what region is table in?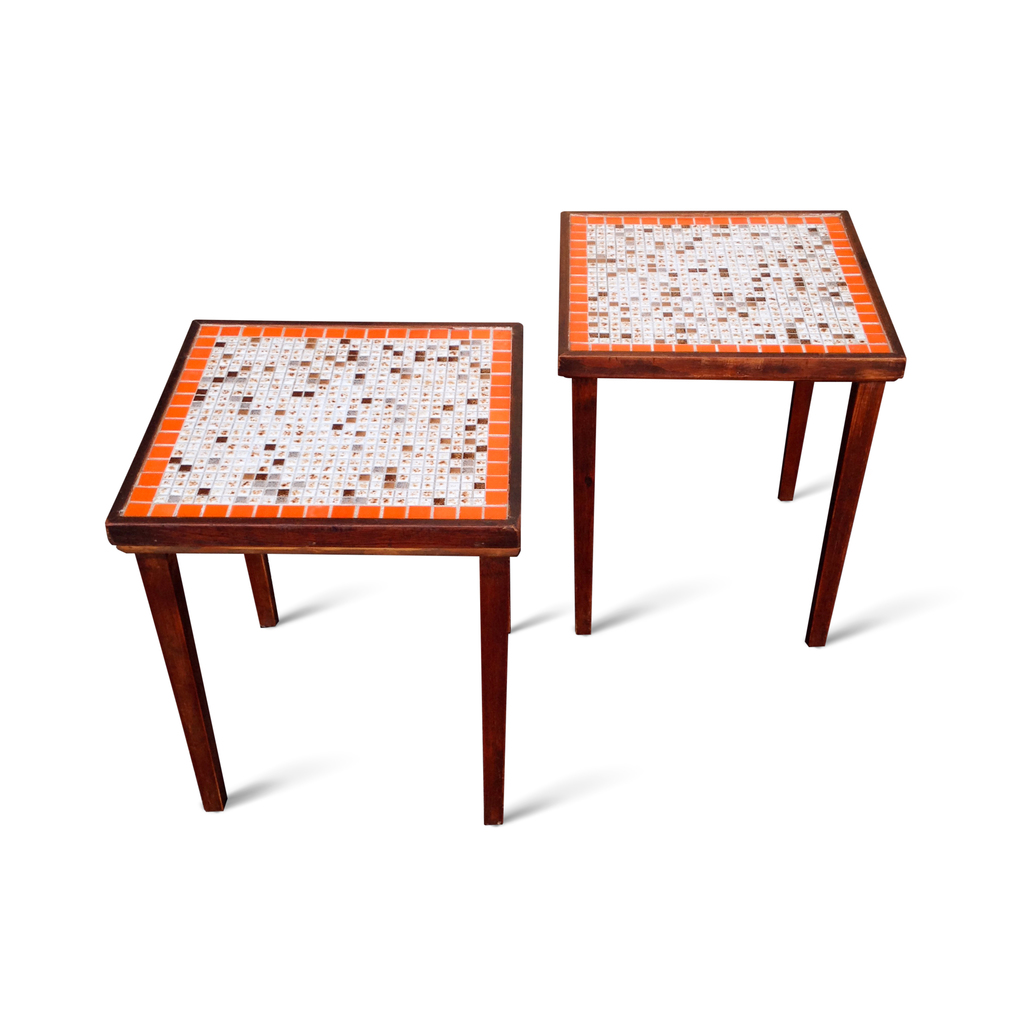
x1=557 y1=204 x2=911 y2=655.
